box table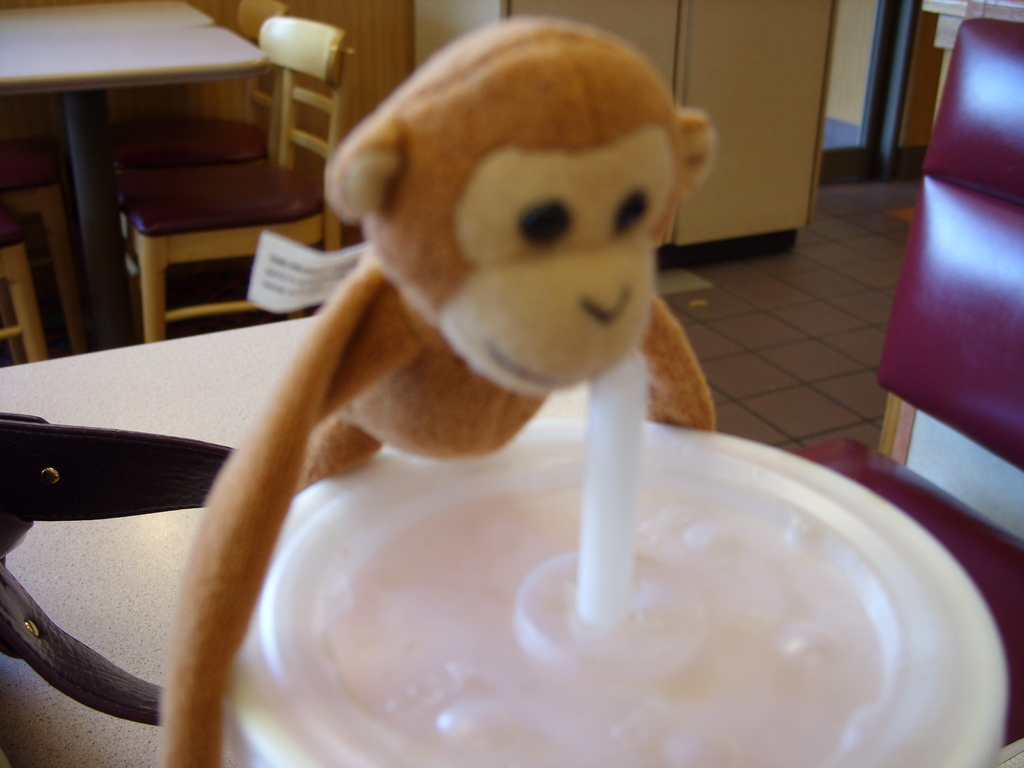
0:23:271:351
